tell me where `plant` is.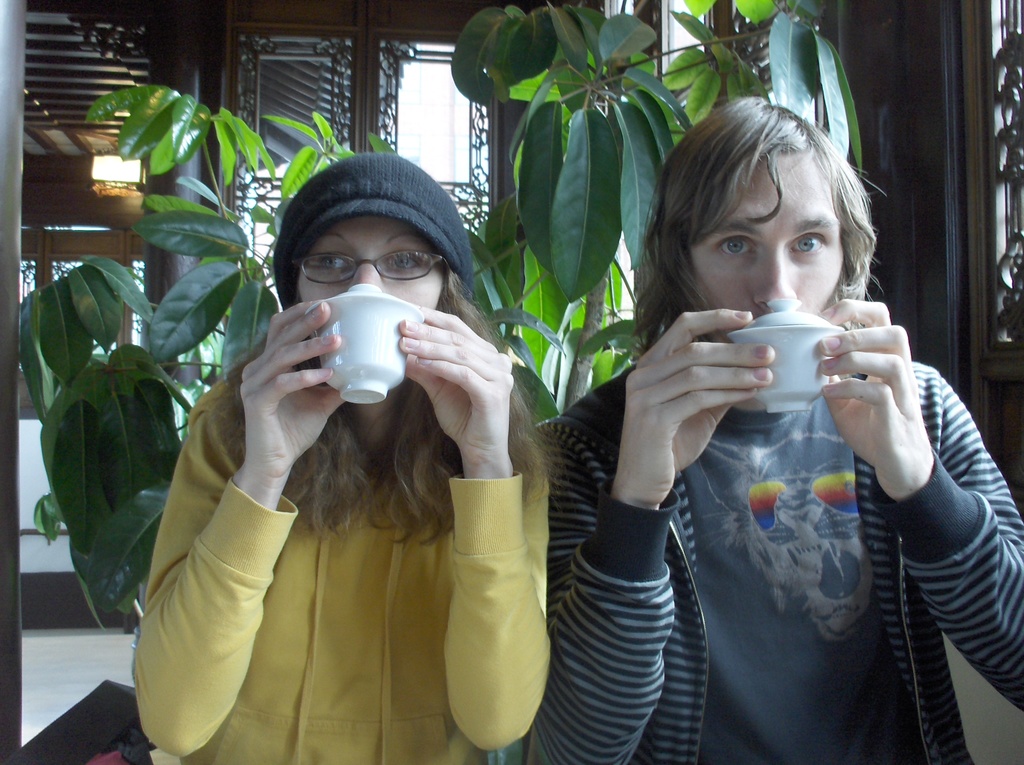
`plant` is at [20,73,557,682].
